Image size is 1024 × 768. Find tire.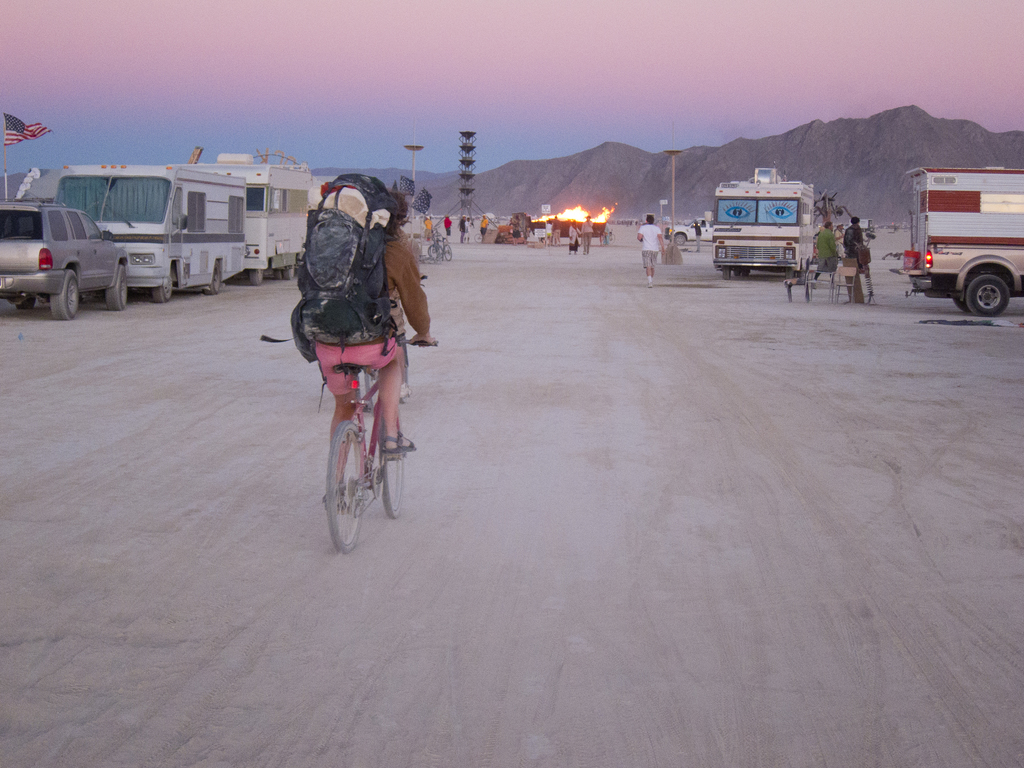
784 268 796 280.
